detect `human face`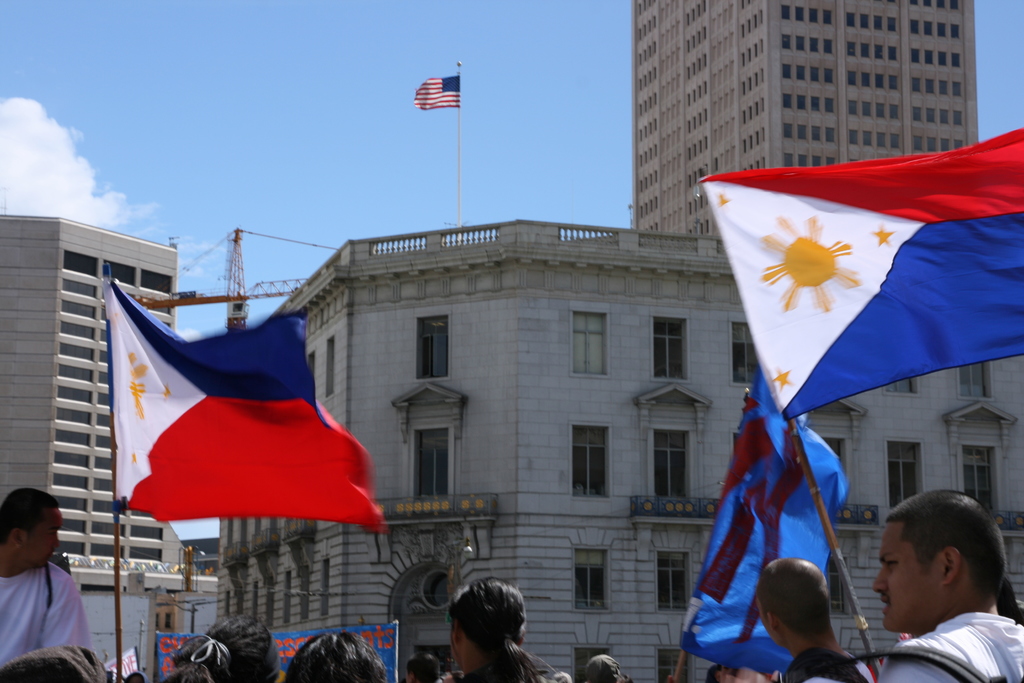
(21, 508, 65, 567)
